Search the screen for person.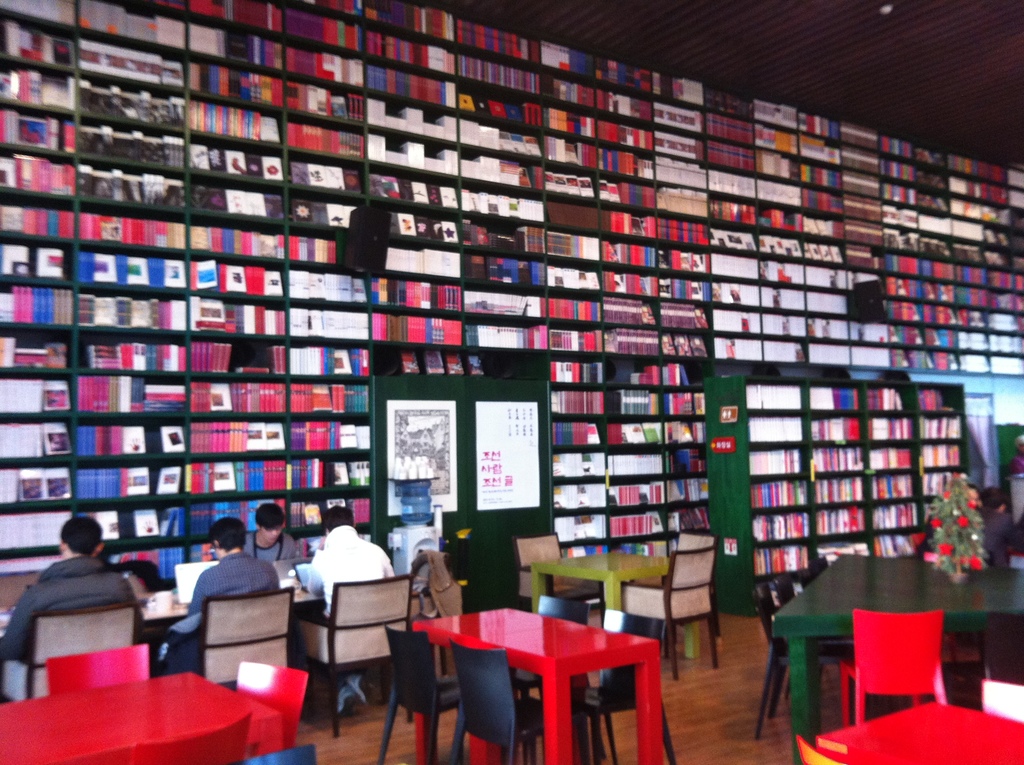
Found at 243, 504, 296, 558.
